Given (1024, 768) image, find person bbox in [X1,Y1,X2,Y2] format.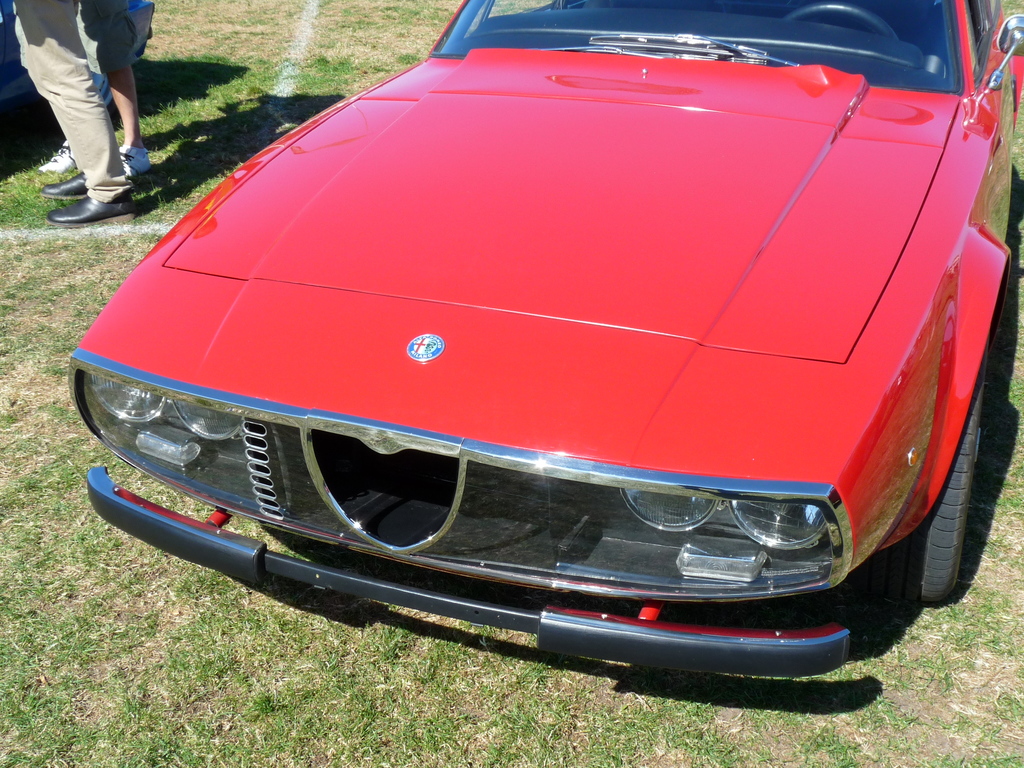
[3,0,122,186].
